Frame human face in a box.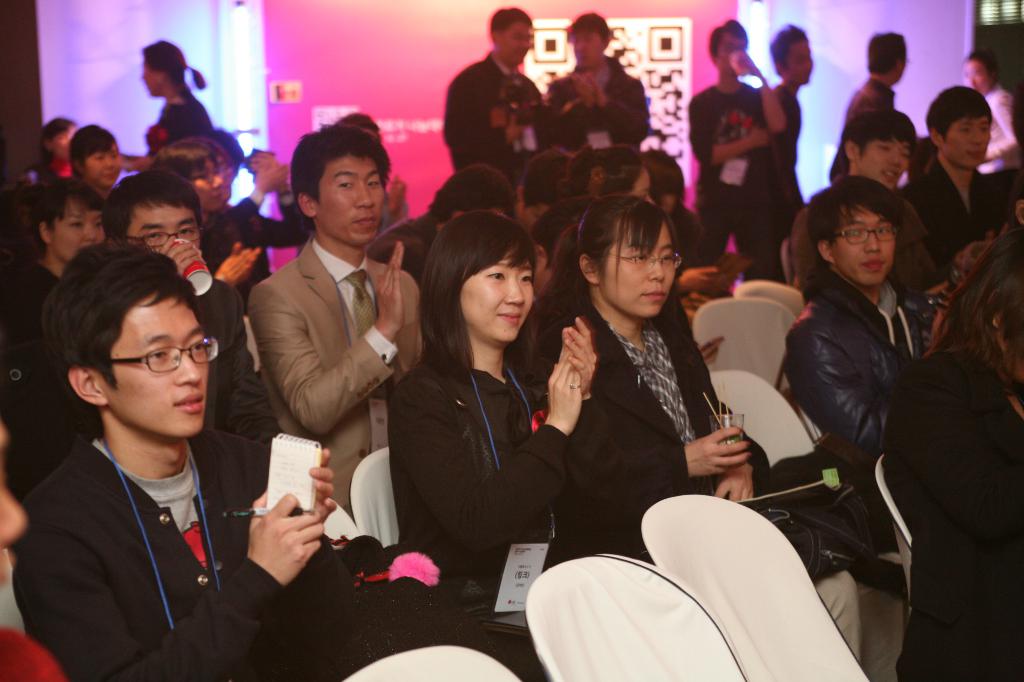
{"x1": 464, "y1": 246, "x2": 532, "y2": 341}.
